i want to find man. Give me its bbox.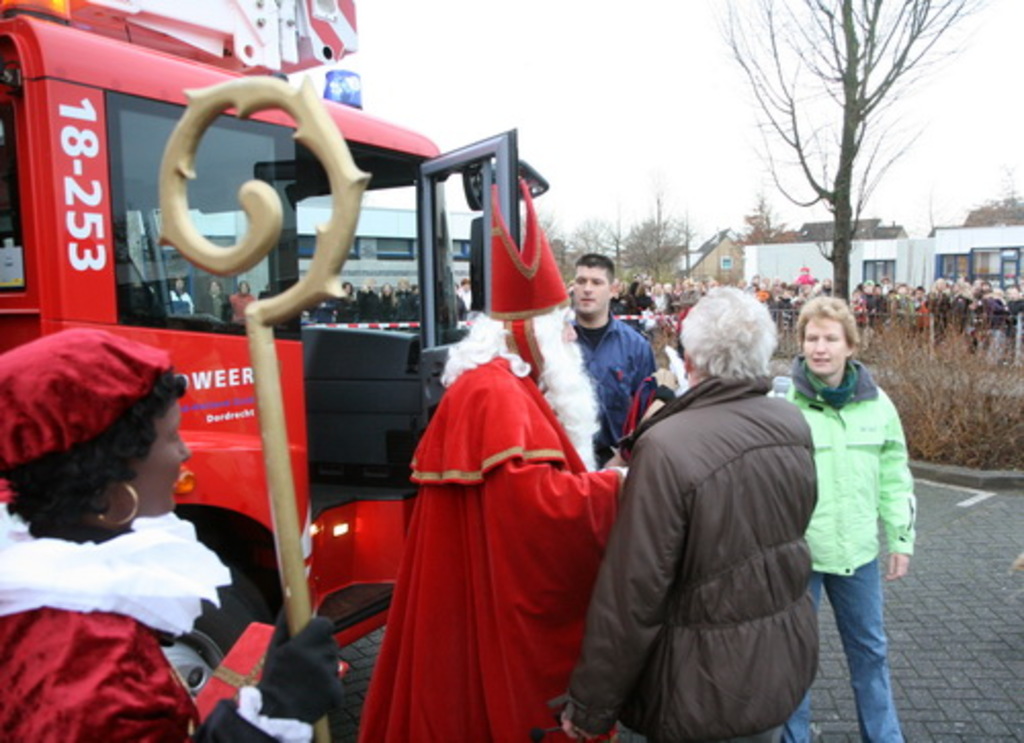
567/254/655/467.
